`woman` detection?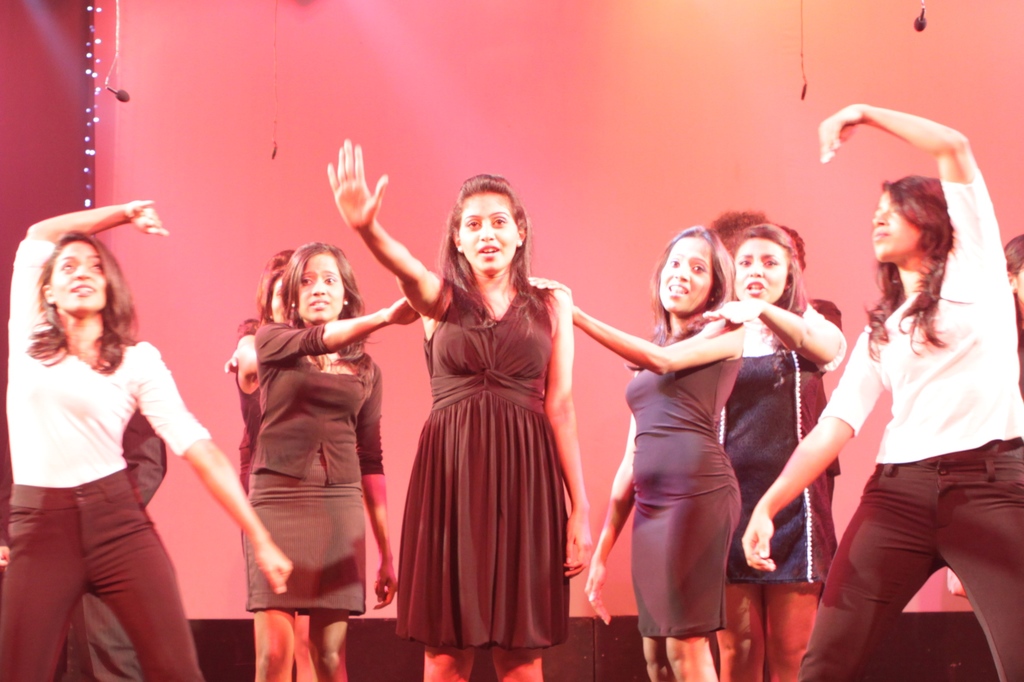
left=572, top=220, right=741, bottom=681
